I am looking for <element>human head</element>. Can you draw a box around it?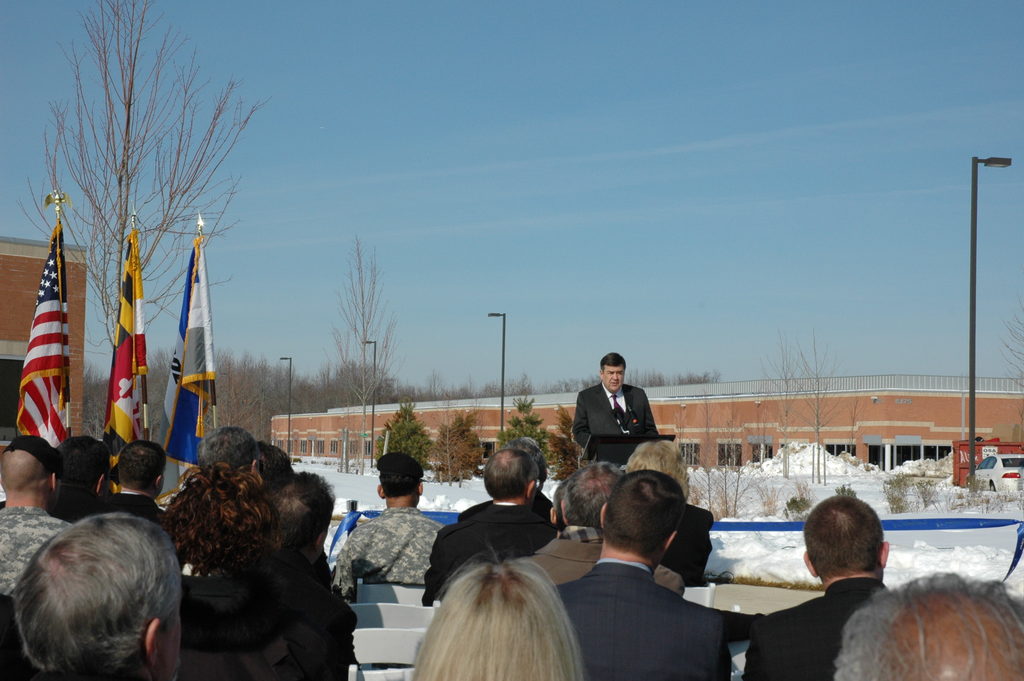
Sure, the bounding box is locate(832, 570, 1023, 680).
